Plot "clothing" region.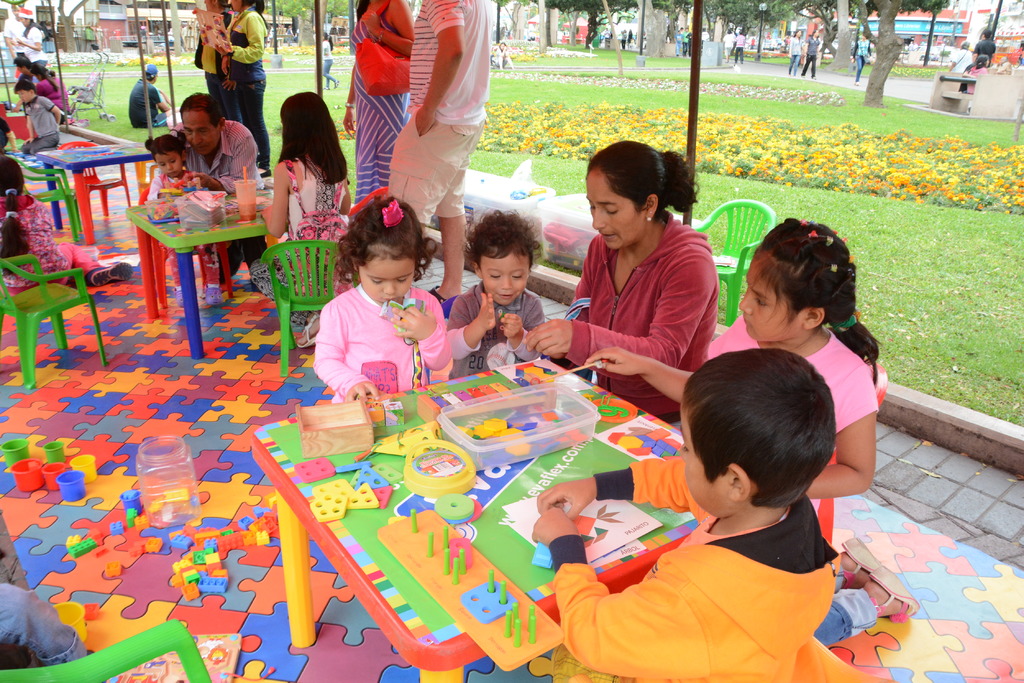
Plotted at 558,518,857,662.
